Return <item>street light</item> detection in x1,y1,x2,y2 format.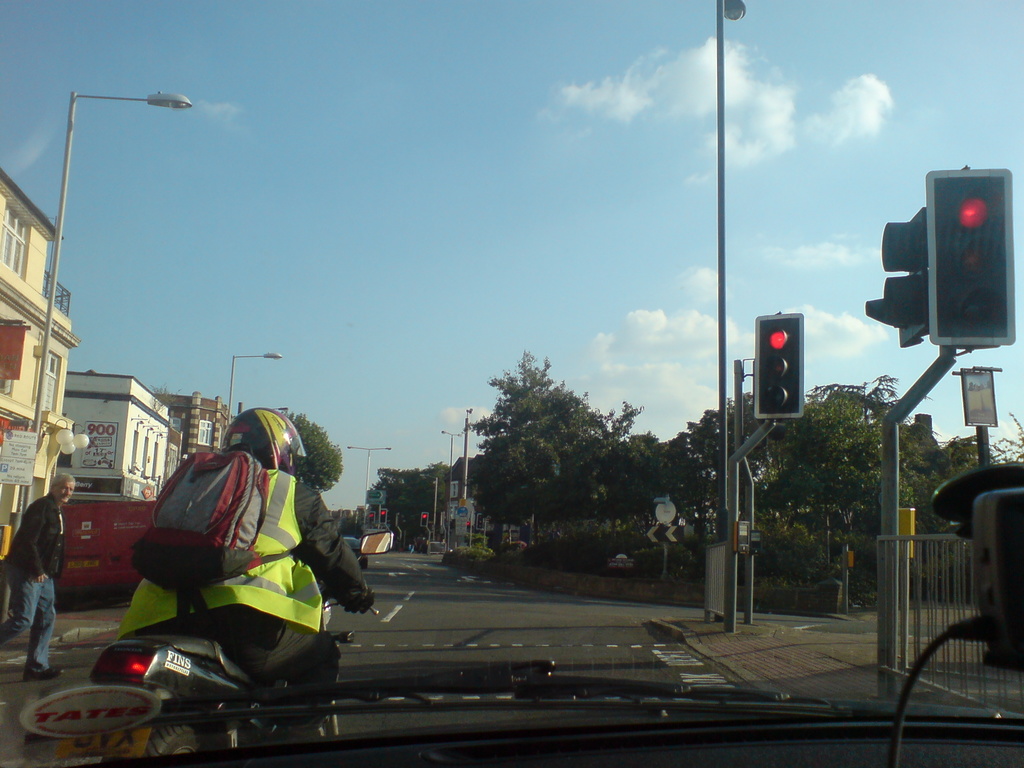
718,0,755,636.
